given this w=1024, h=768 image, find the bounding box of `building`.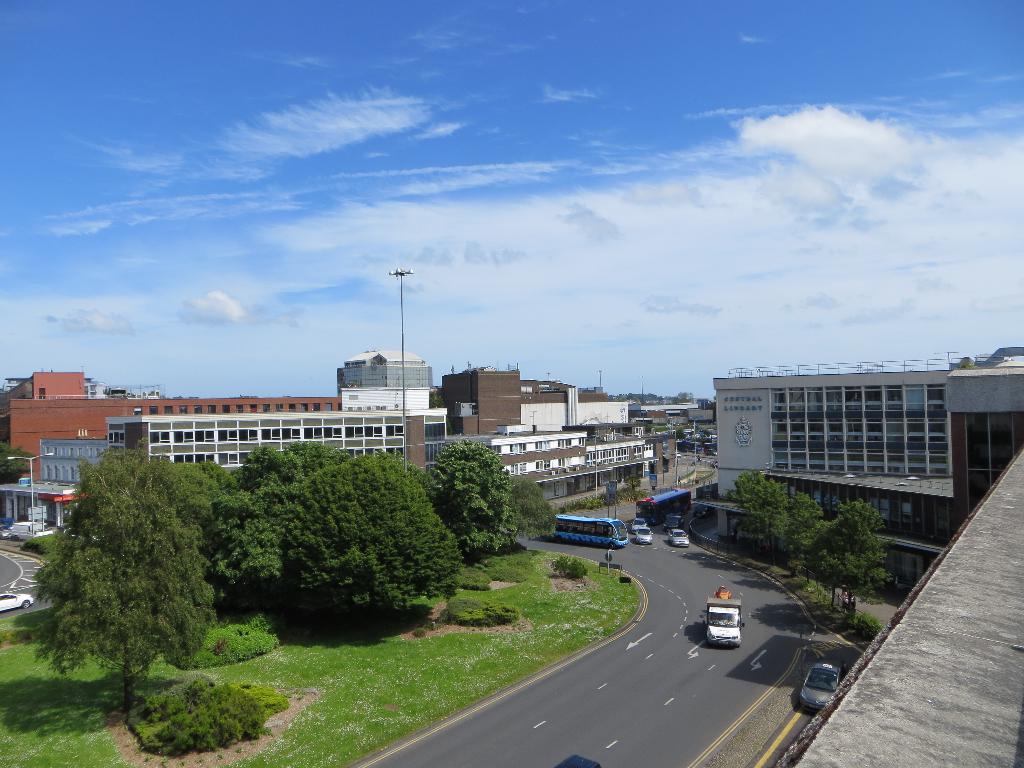
left=340, top=350, right=432, bottom=408.
